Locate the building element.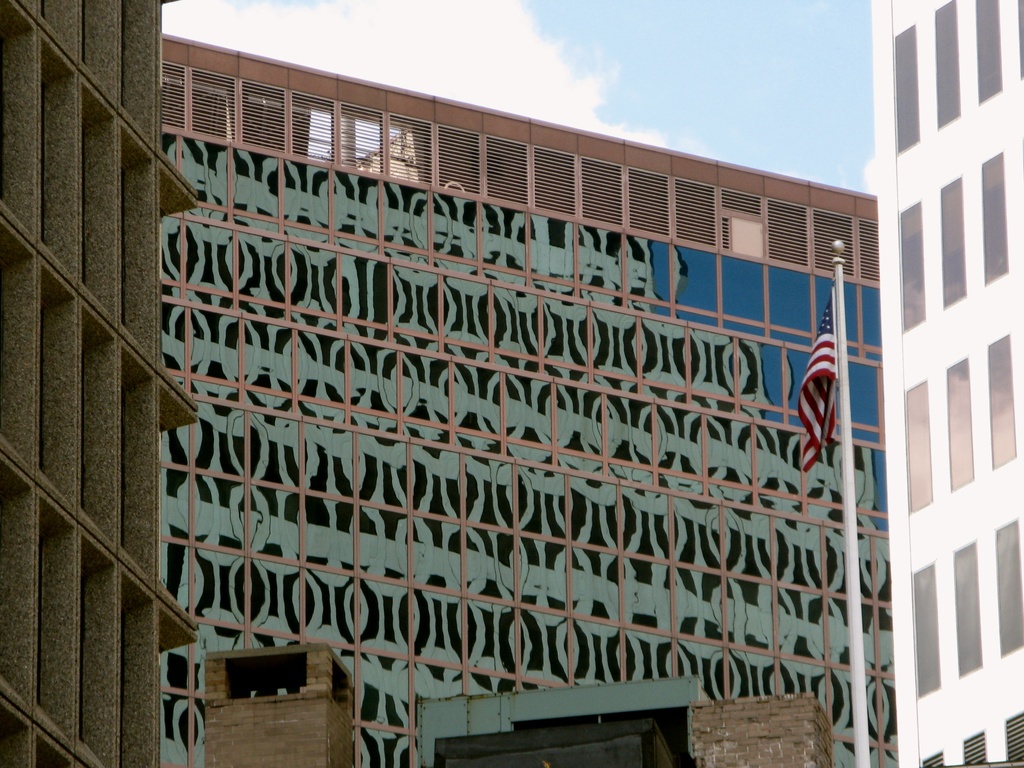
Element bbox: x1=870, y1=0, x2=1023, y2=767.
